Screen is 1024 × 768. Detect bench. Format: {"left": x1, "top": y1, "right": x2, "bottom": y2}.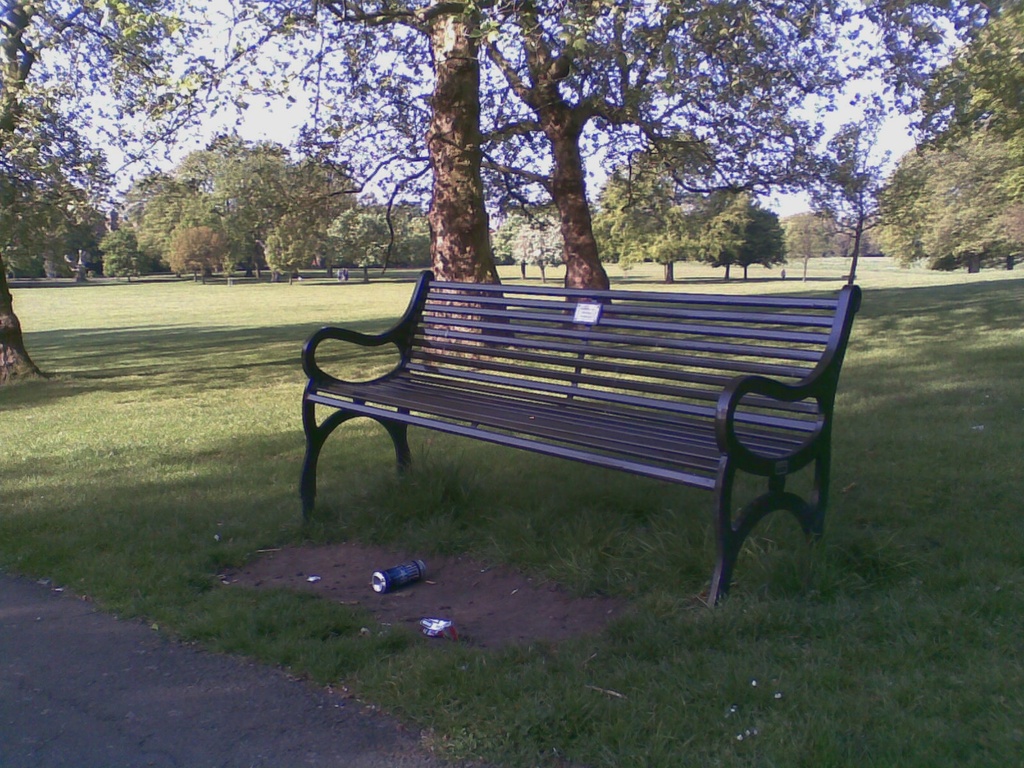
{"left": 298, "top": 268, "right": 861, "bottom": 608}.
